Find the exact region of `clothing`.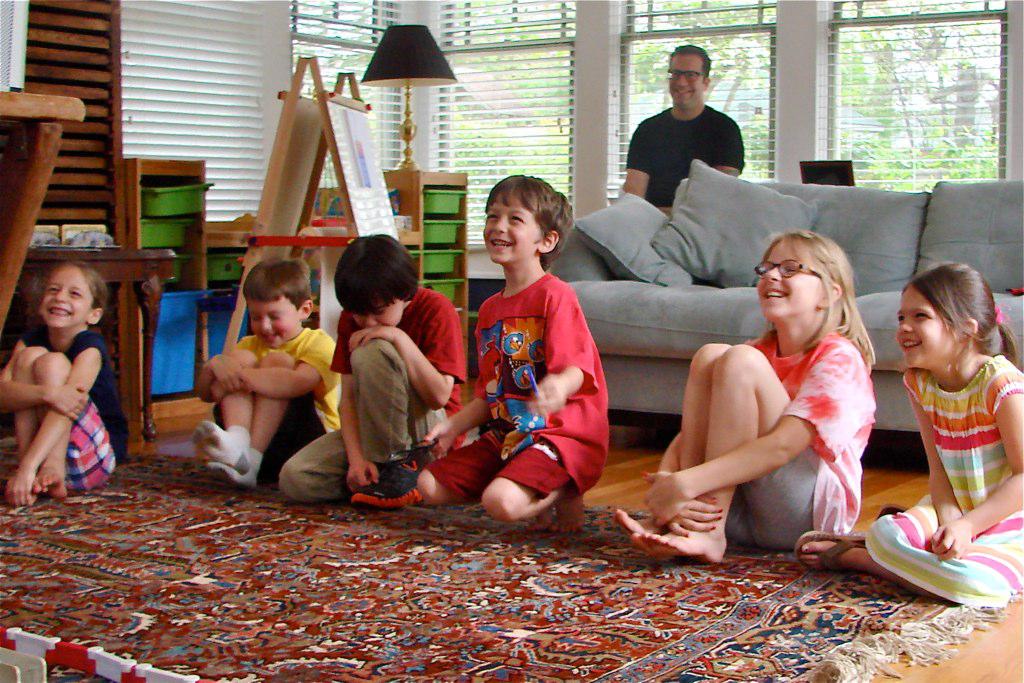
Exact region: x1=203, y1=326, x2=343, y2=459.
